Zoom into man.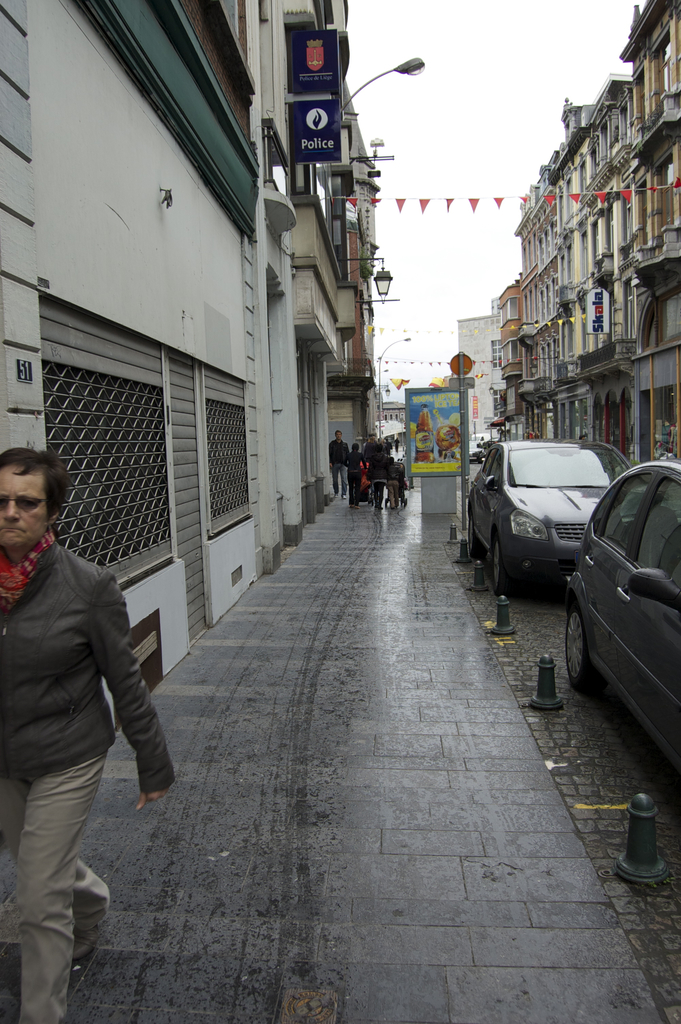
Zoom target: (4,438,174,998).
